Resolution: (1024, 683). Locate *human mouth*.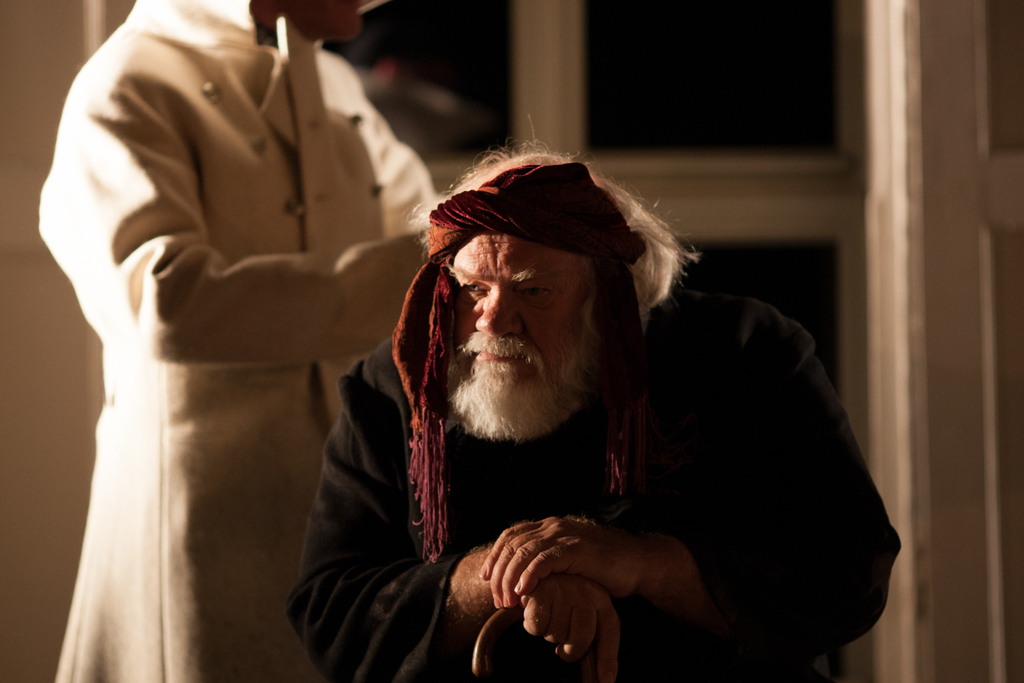
left=454, top=333, right=528, bottom=384.
